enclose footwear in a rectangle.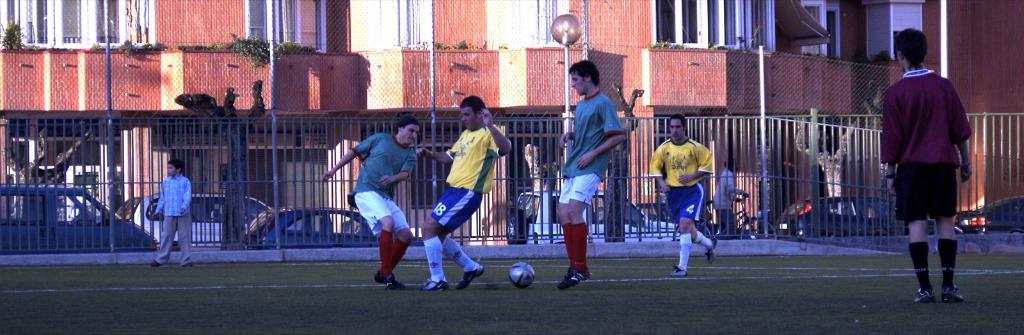
box=[936, 280, 964, 301].
